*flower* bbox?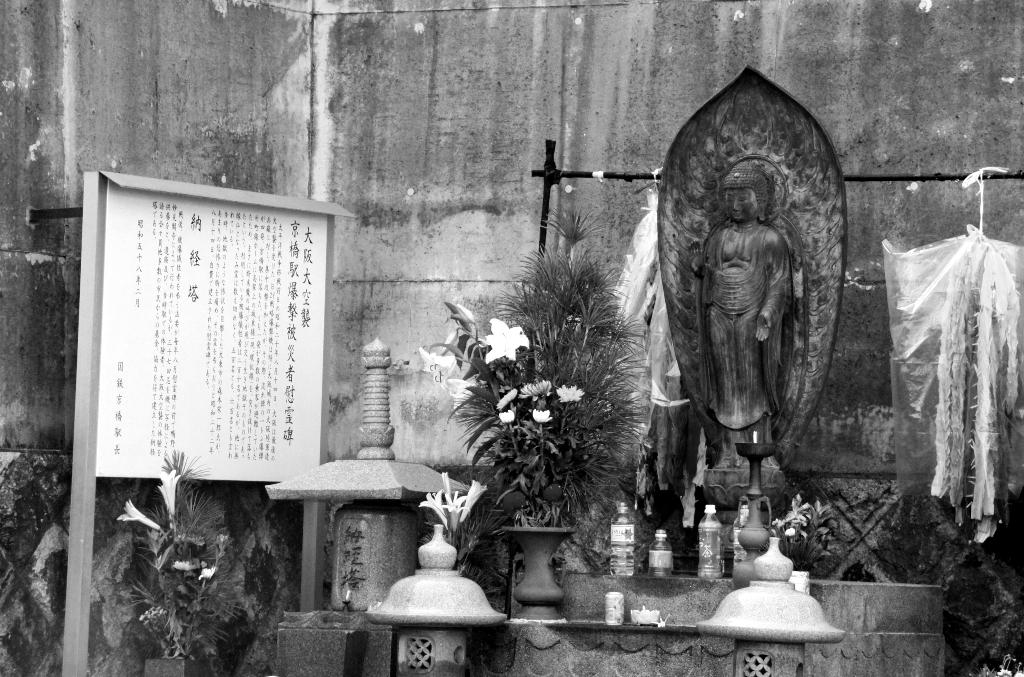
(x1=531, y1=407, x2=553, y2=425)
